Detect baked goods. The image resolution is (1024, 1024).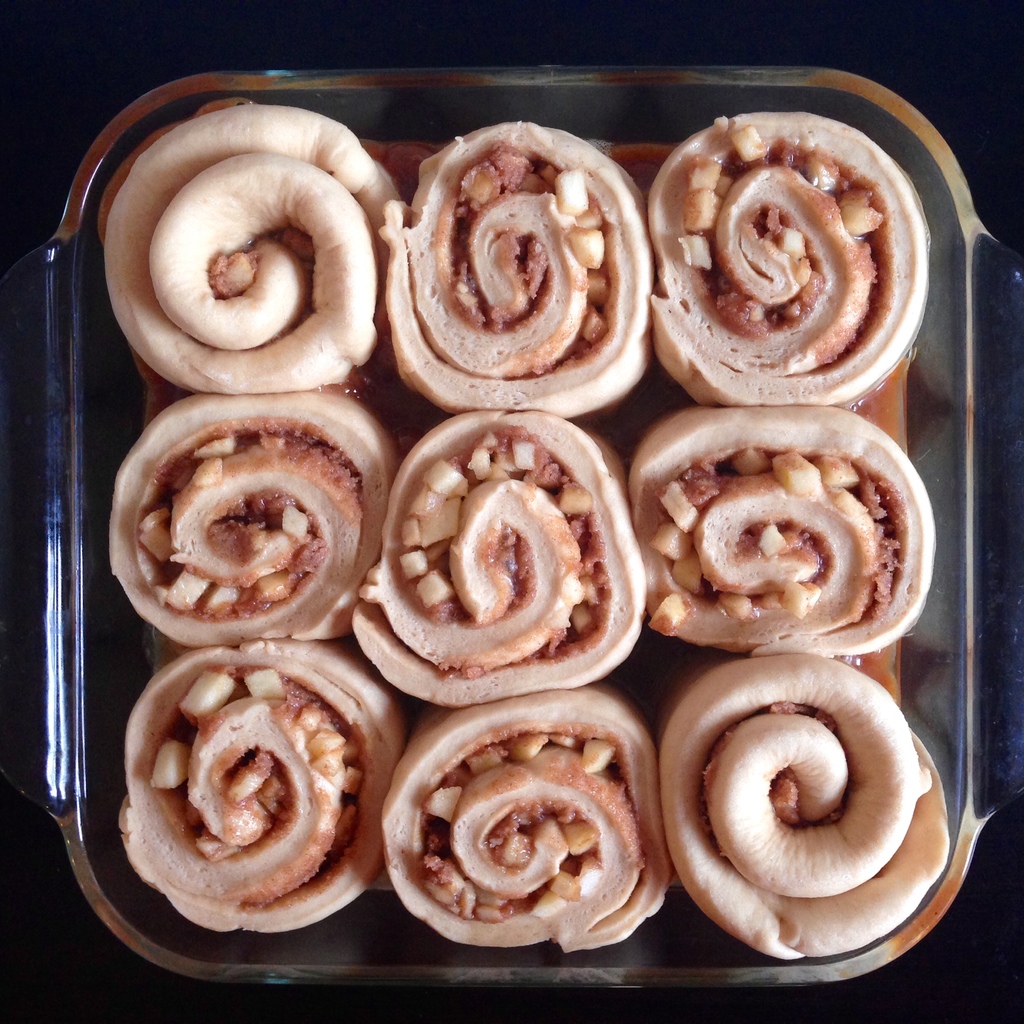
[left=113, top=638, right=409, bottom=935].
